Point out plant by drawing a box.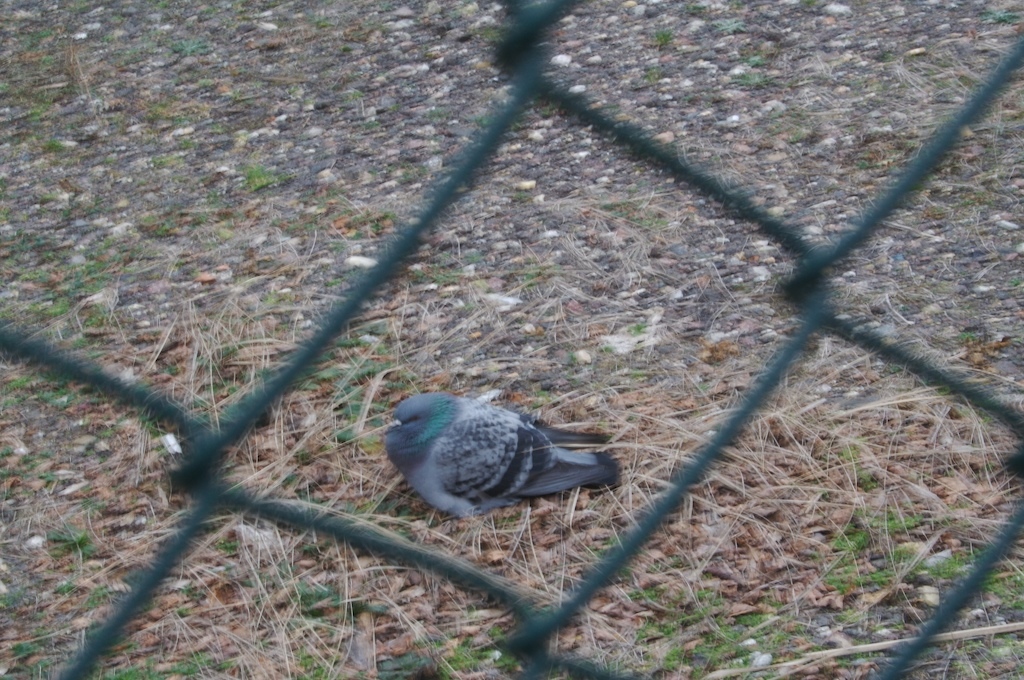
[248, 158, 293, 195].
